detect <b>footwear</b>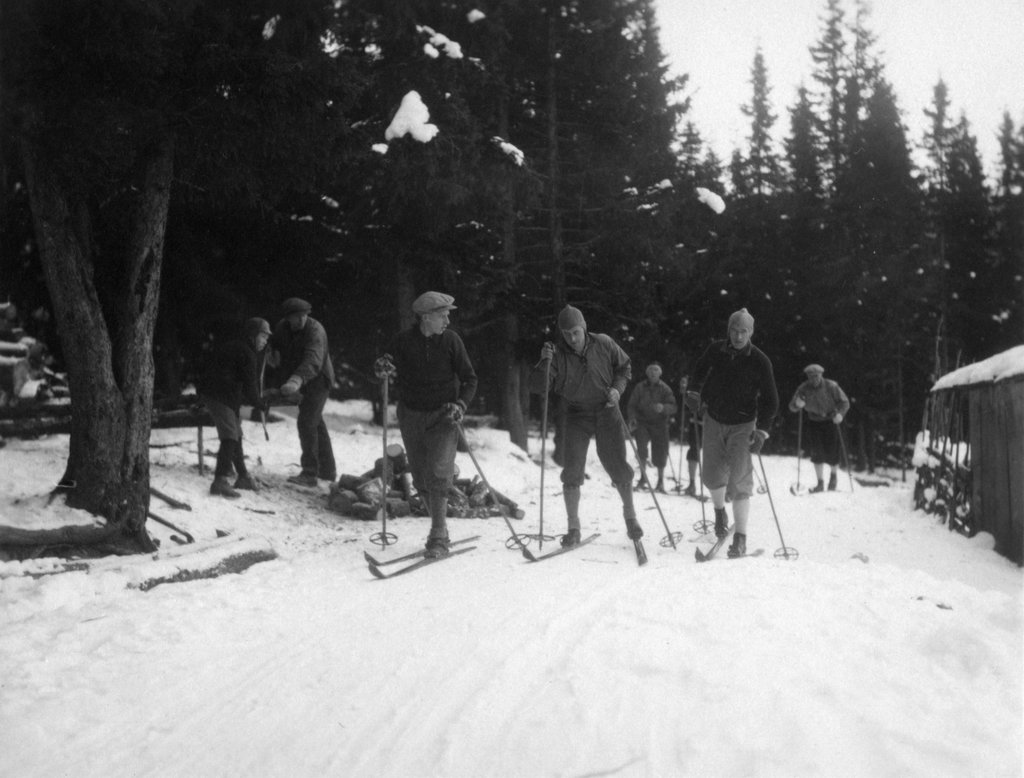
(x1=625, y1=515, x2=641, y2=540)
